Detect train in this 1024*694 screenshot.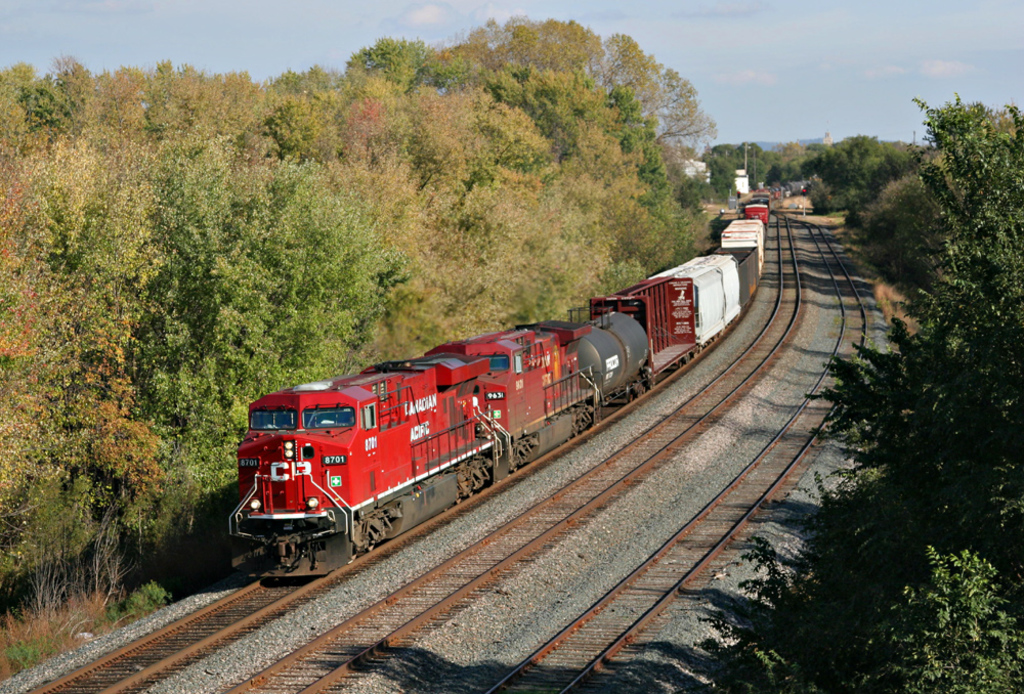
Detection: [230,193,768,588].
